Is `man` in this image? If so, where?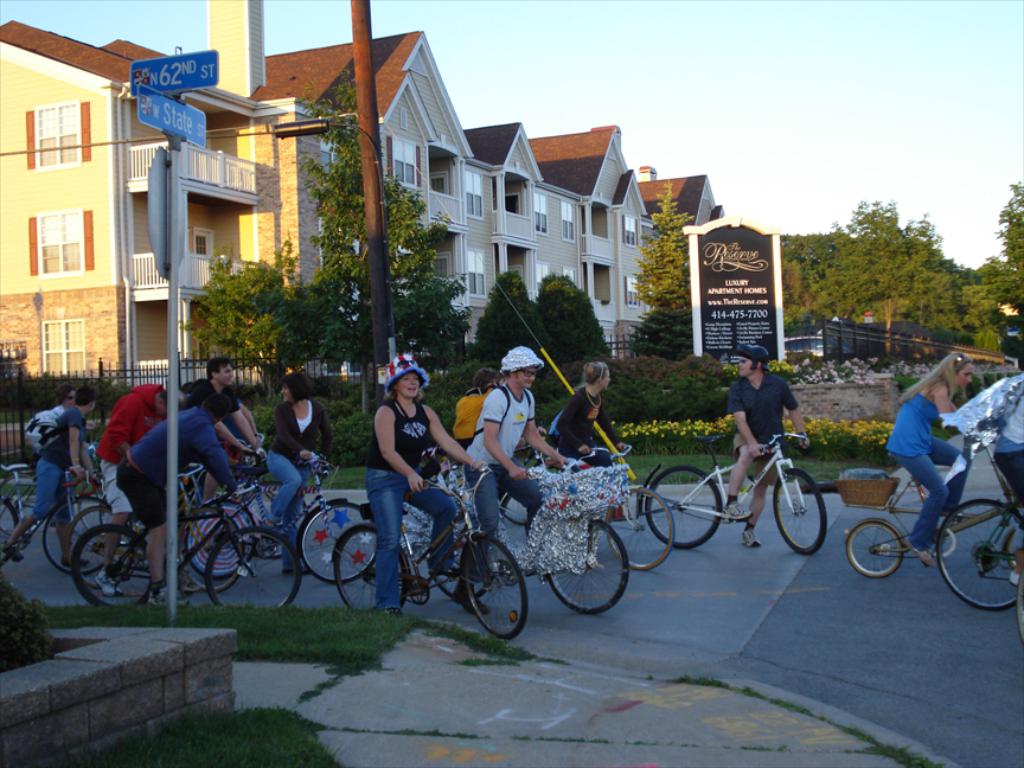
Yes, at 0,389,90,563.
